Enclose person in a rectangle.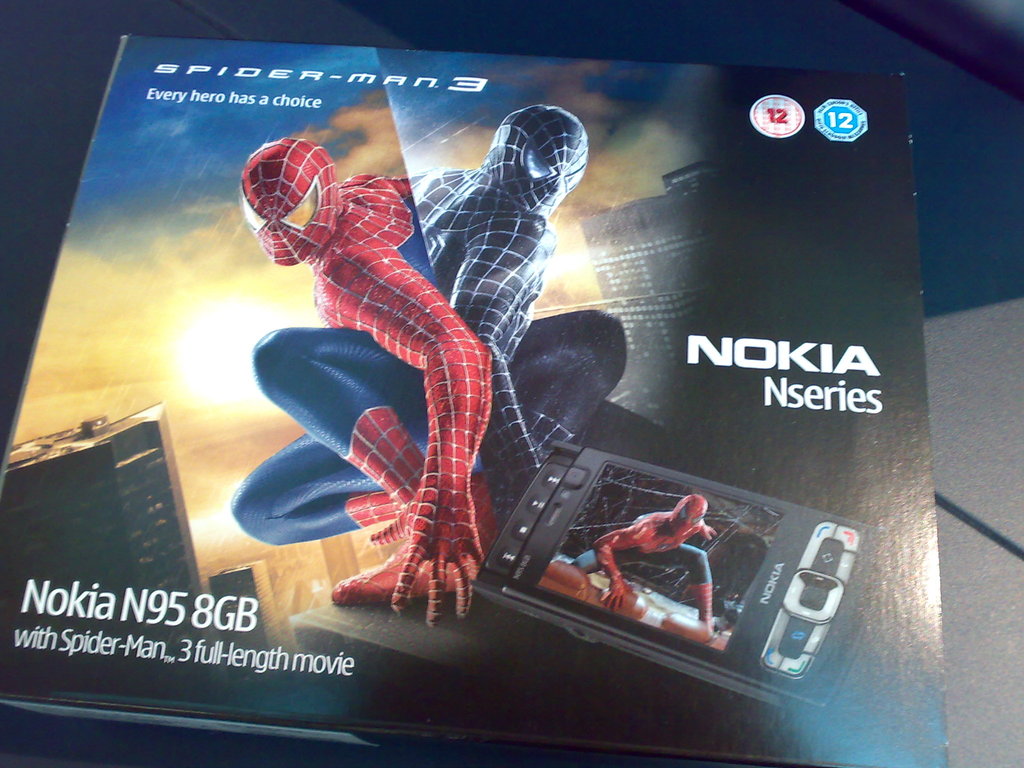
<bbox>410, 101, 667, 506</bbox>.
